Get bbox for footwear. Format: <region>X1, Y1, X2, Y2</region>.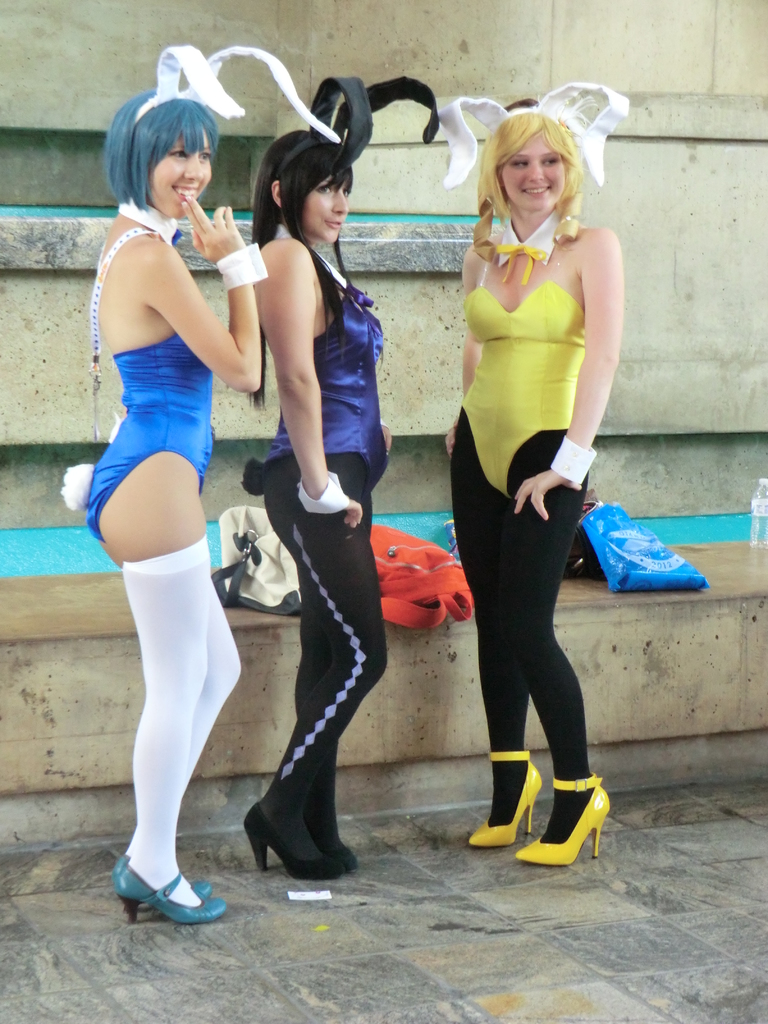
<region>241, 806, 368, 872</region>.
